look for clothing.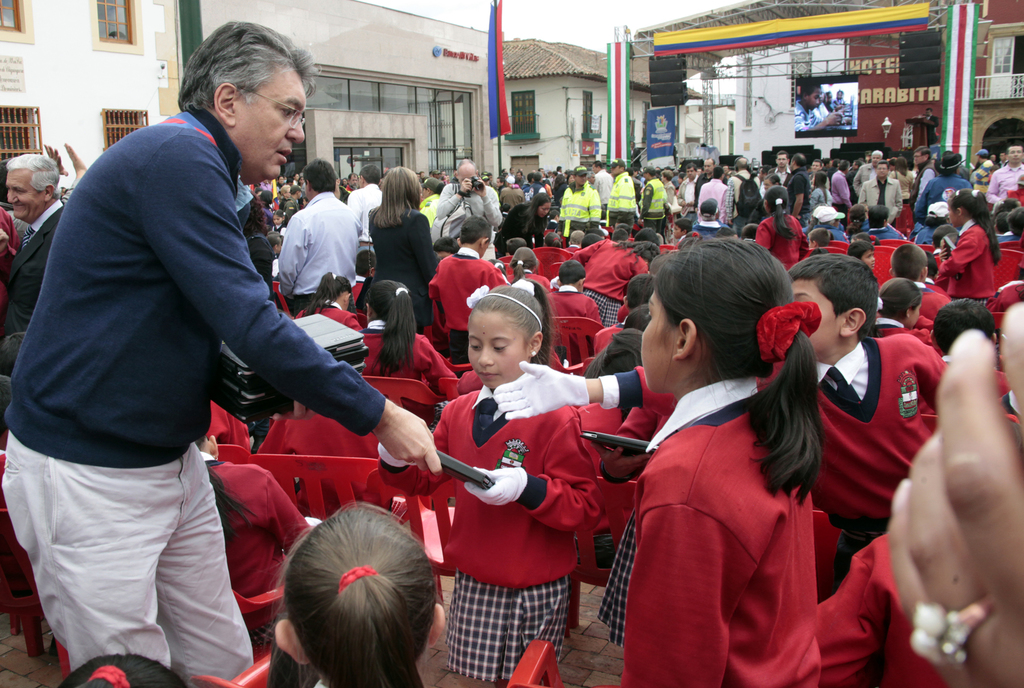
Found: rect(276, 184, 284, 191).
